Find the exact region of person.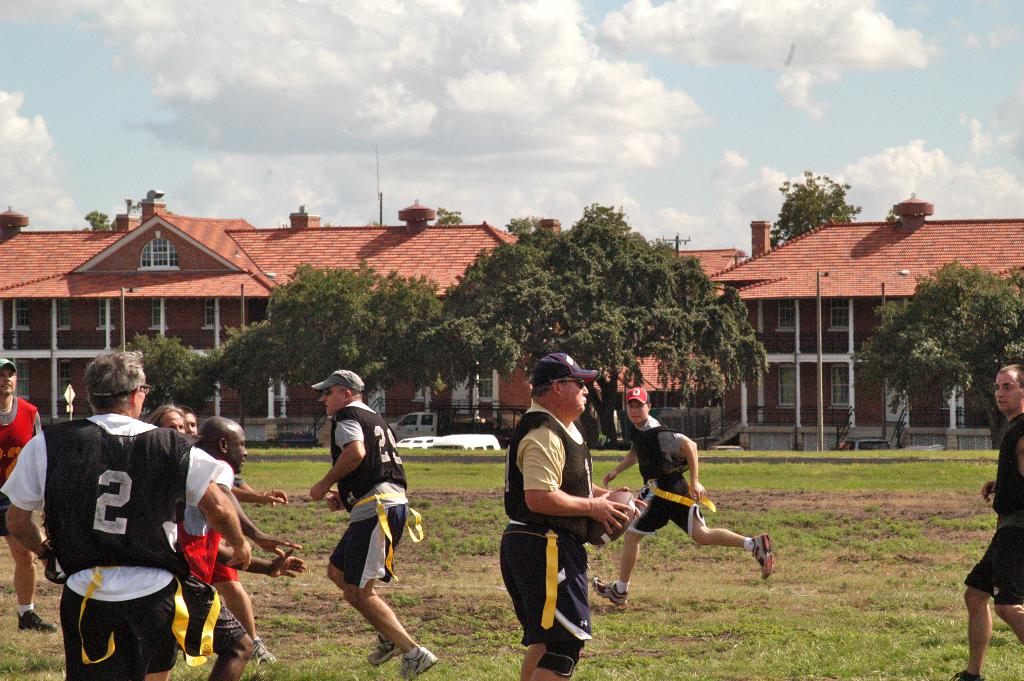
Exact region: Rect(180, 411, 280, 674).
